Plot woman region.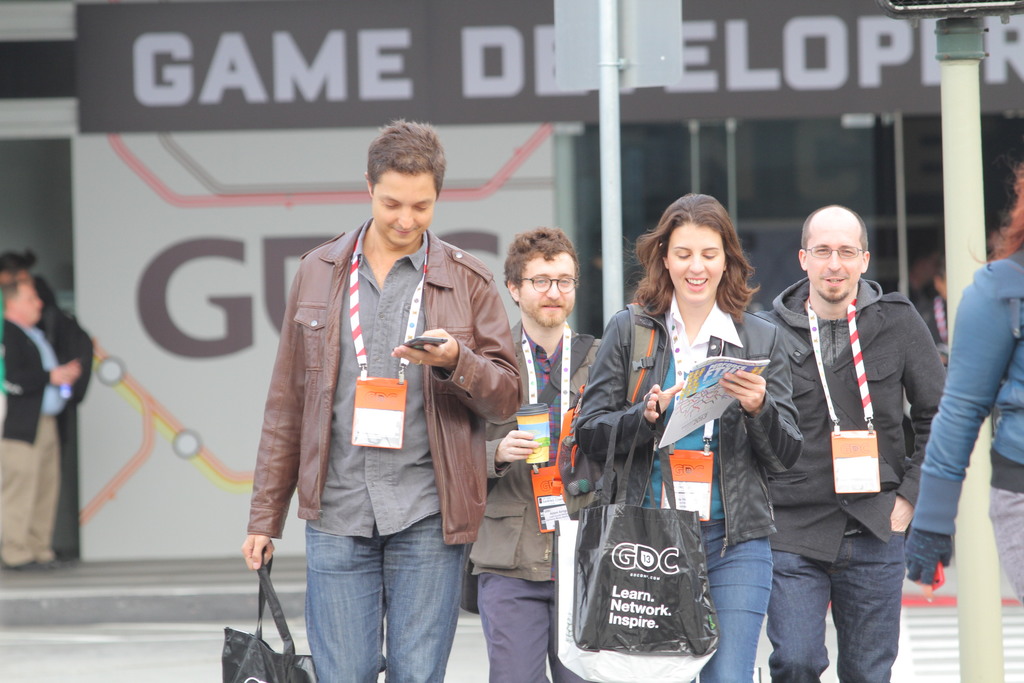
Plotted at 604, 186, 774, 675.
